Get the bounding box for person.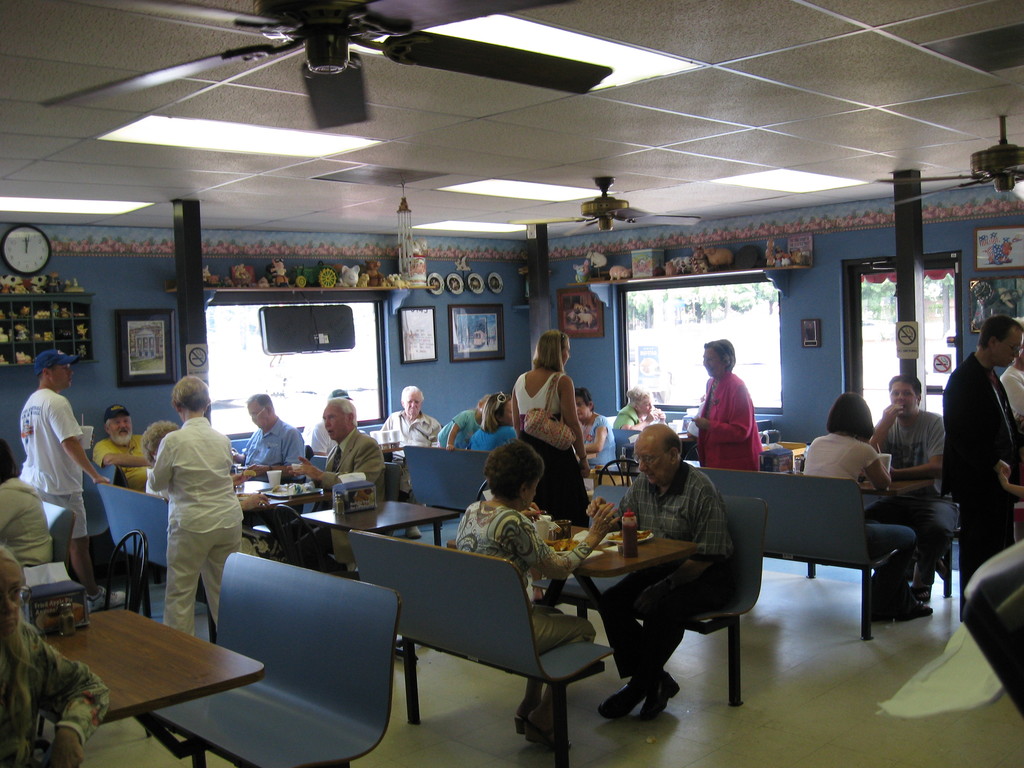
[x1=431, y1=397, x2=491, y2=447].
